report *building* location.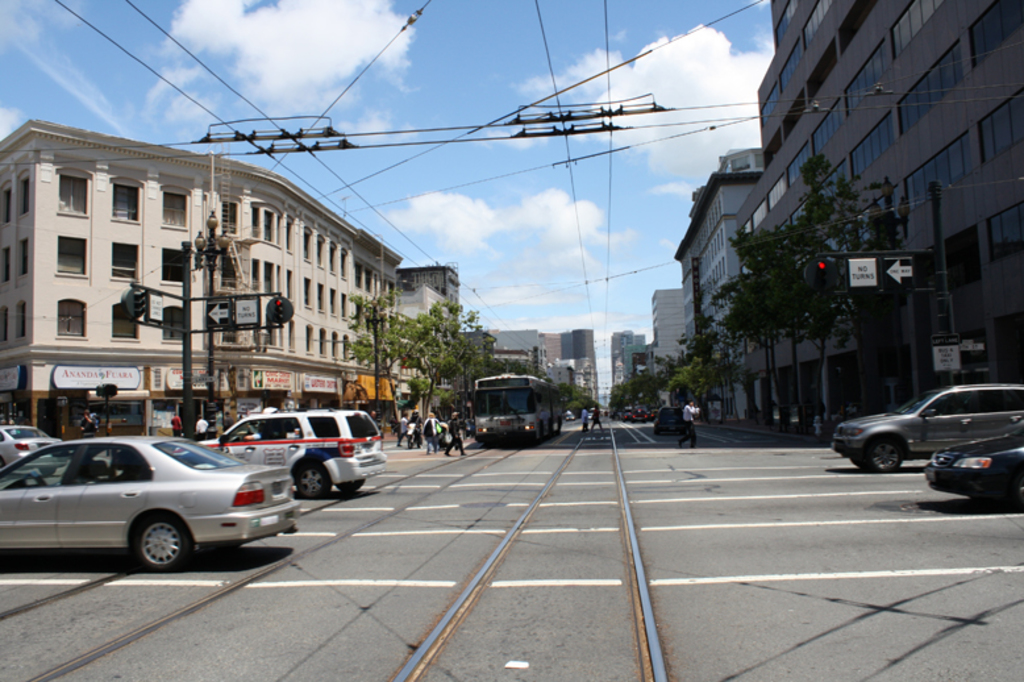
Report: detection(650, 287, 682, 369).
